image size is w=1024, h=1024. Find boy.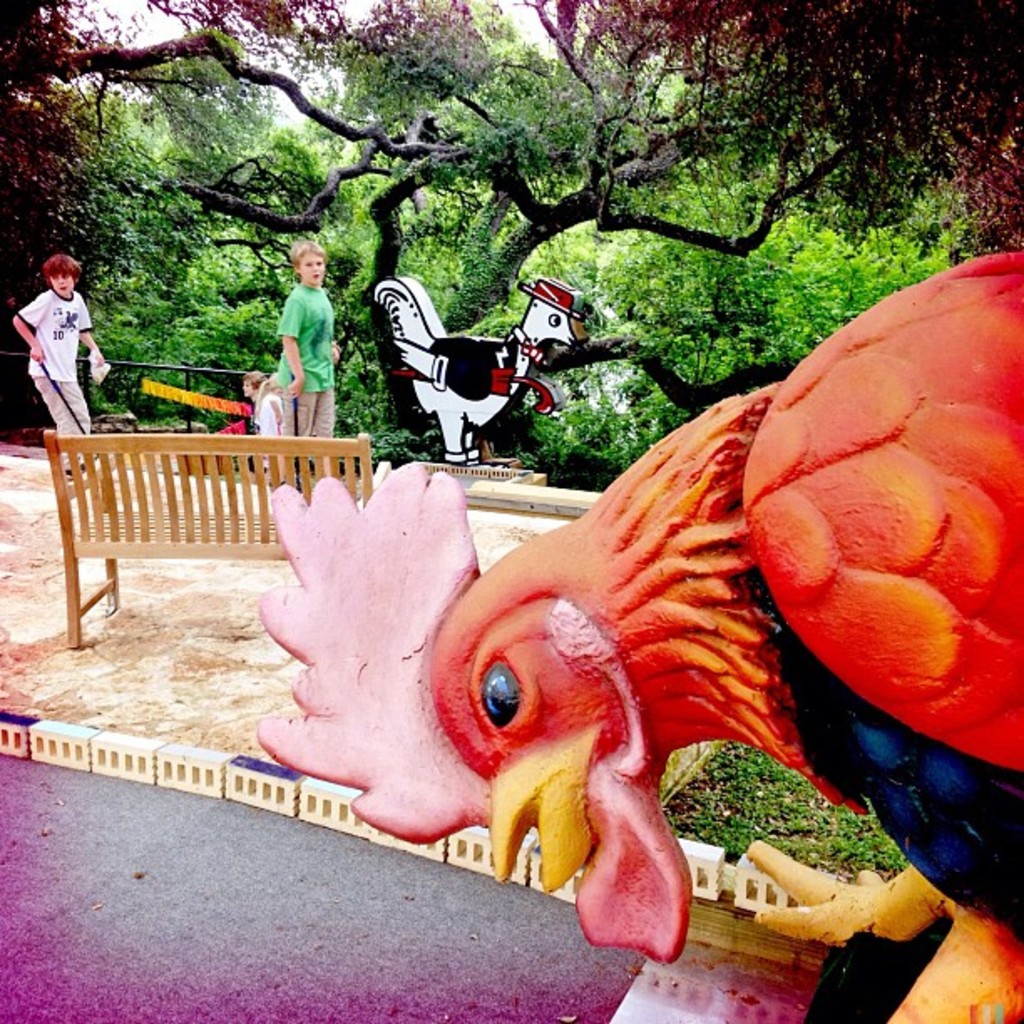
region(273, 238, 343, 477).
